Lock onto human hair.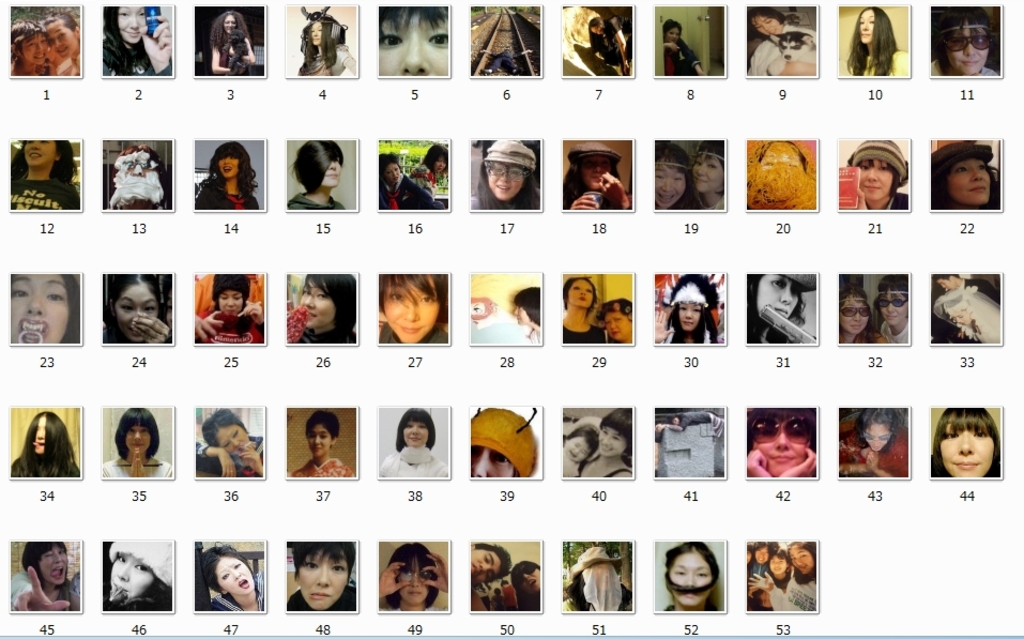
Locked: bbox=[846, 5, 901, 76].
